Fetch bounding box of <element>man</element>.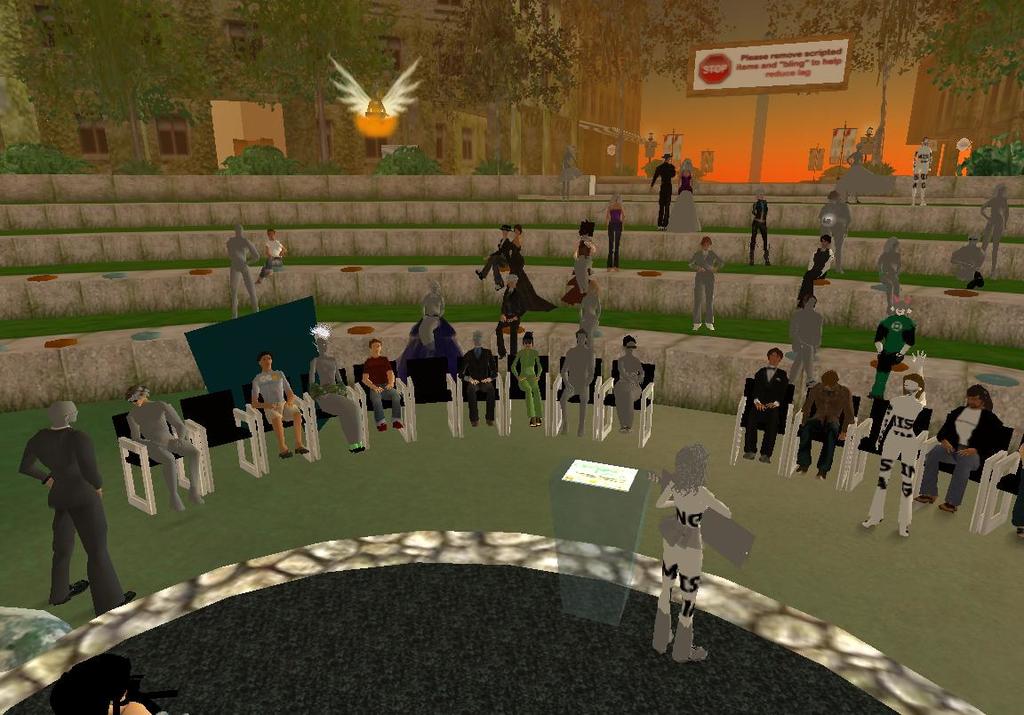
Bbox: x1=17, y1=397, x2=116, y2=627.
